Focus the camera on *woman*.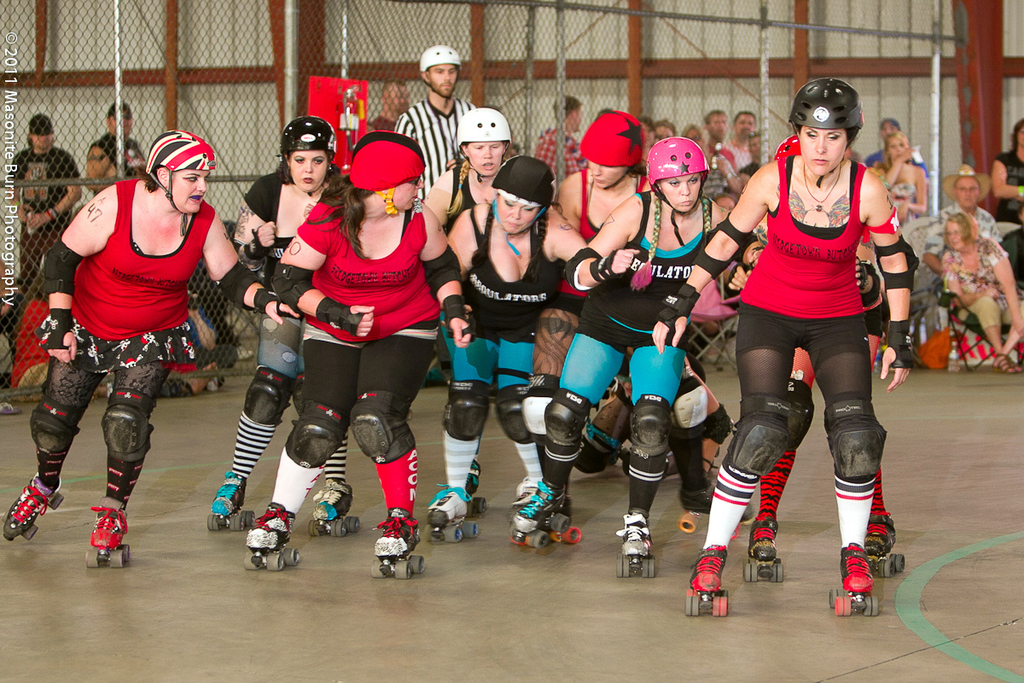
Focus region: crop(531, 143, 763, 569).
